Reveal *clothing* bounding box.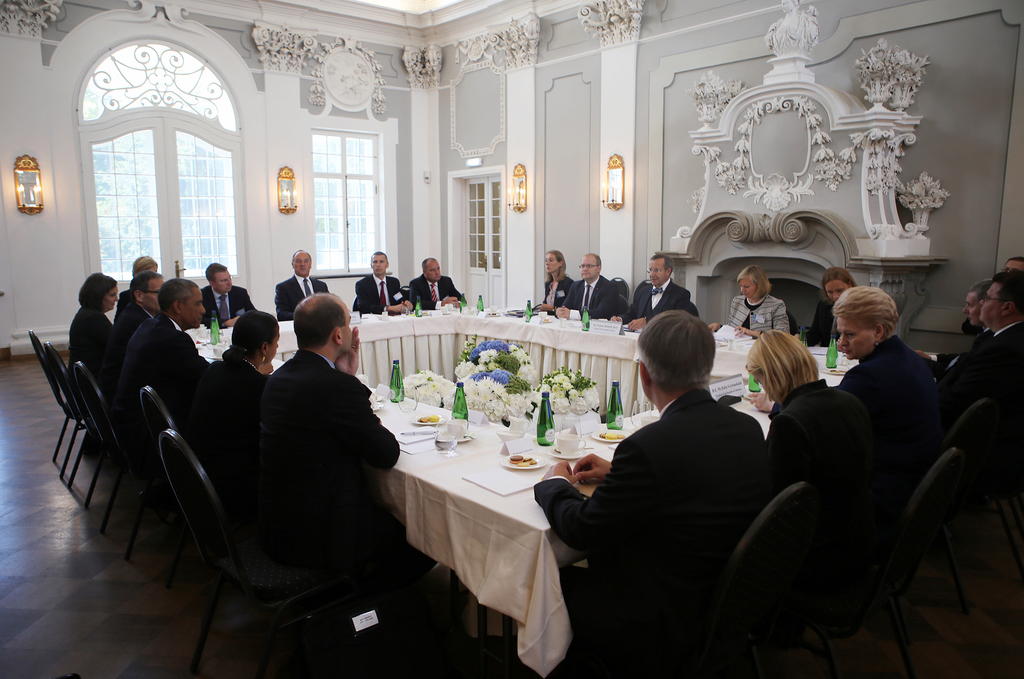
Revealed: {"x1": 771, "y1": 379, "x2": 874, "y2": 494}.
